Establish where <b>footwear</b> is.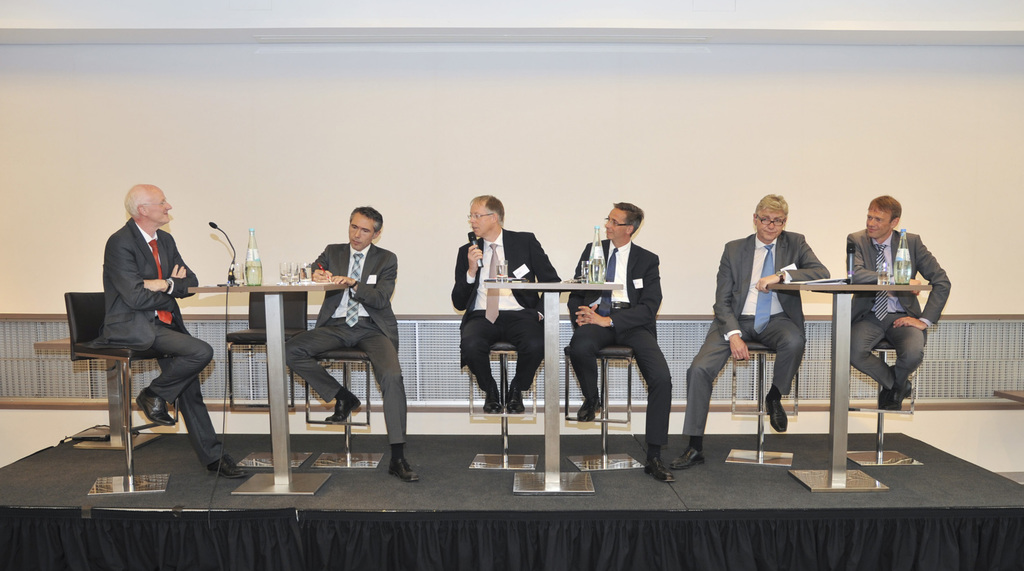
Established at x1=209 y1=452 x2=246 y2=481.
